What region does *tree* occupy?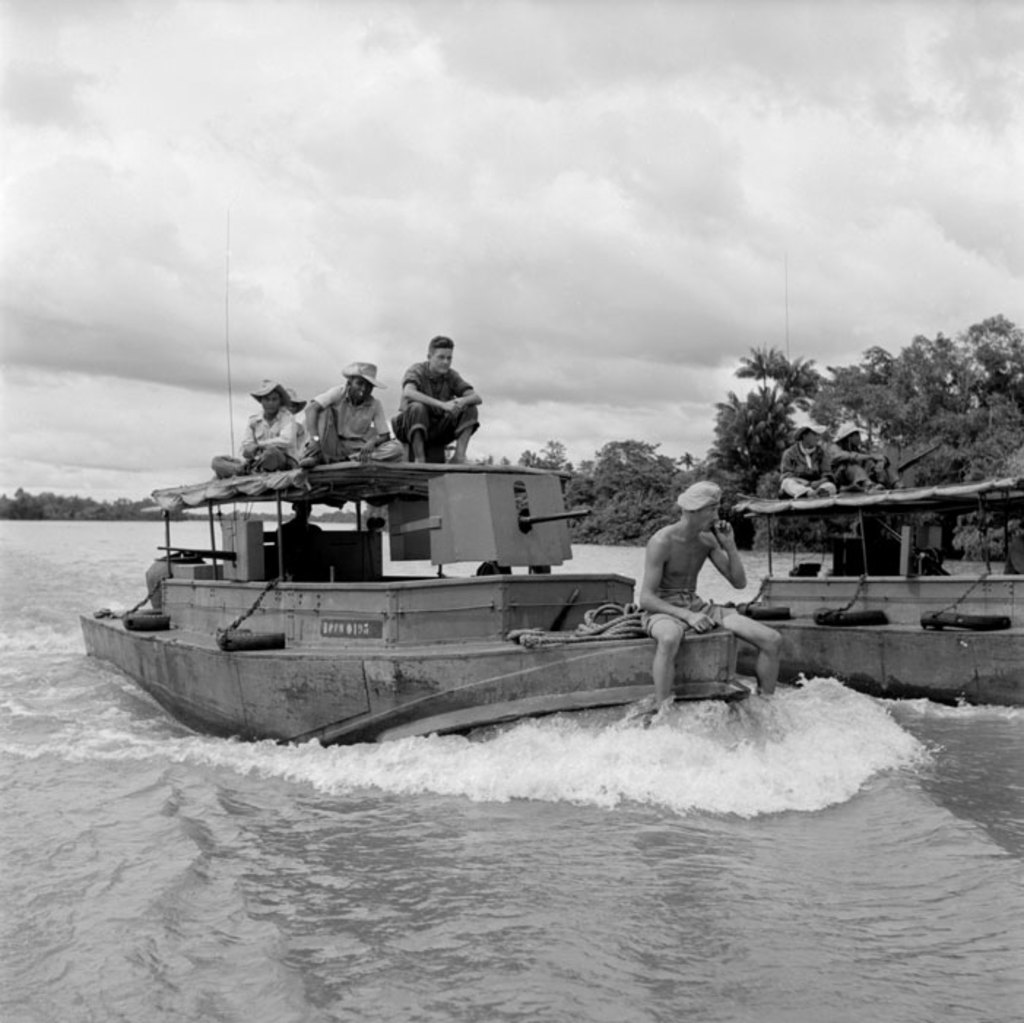
select_region(730, 308, 1023, 576).
